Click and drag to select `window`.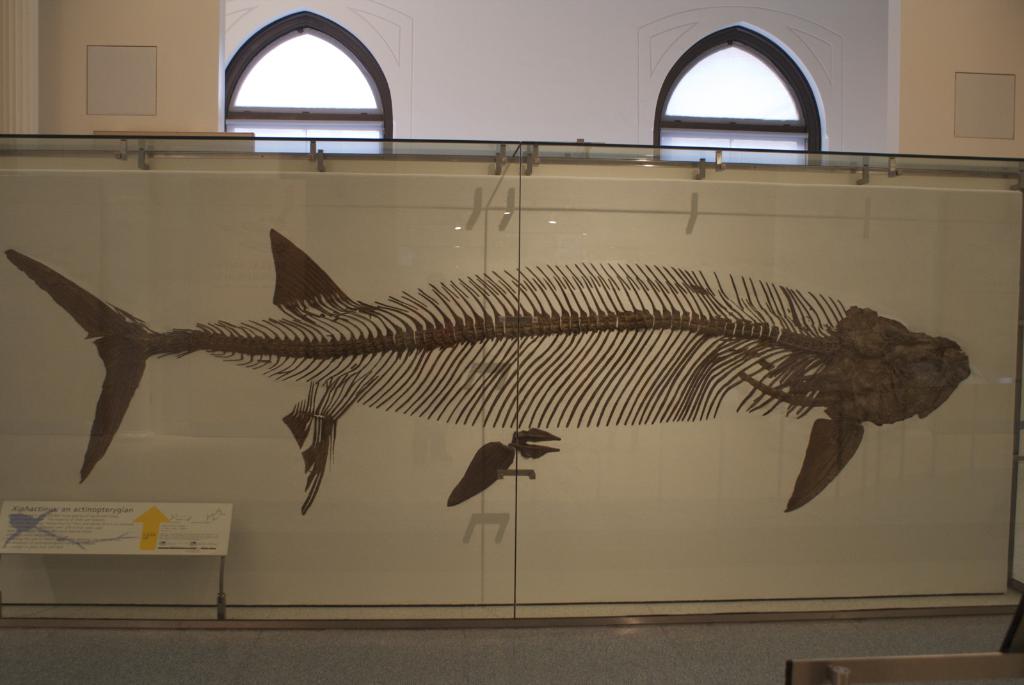
Selection: bbox=(660, 29, 844, 166).
